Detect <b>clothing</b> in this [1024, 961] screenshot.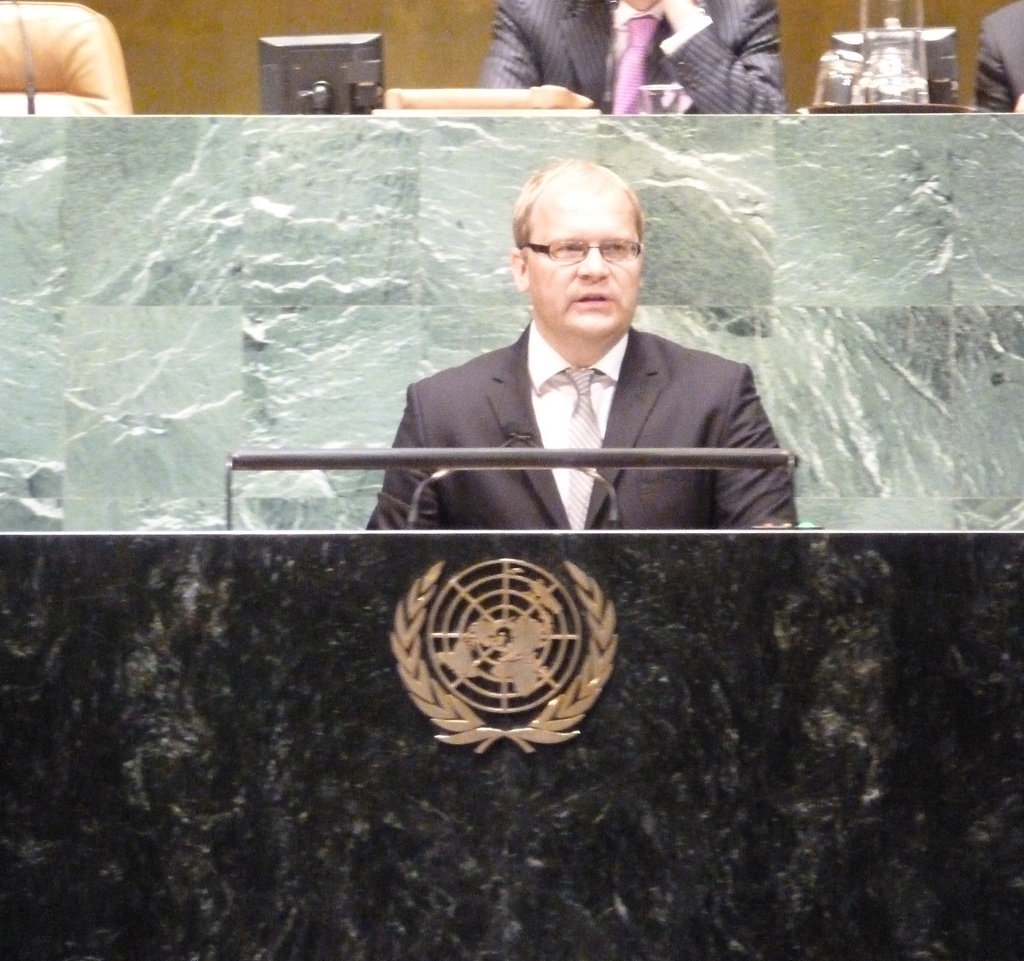
Detection: <box>366,318,806,531</box>.
